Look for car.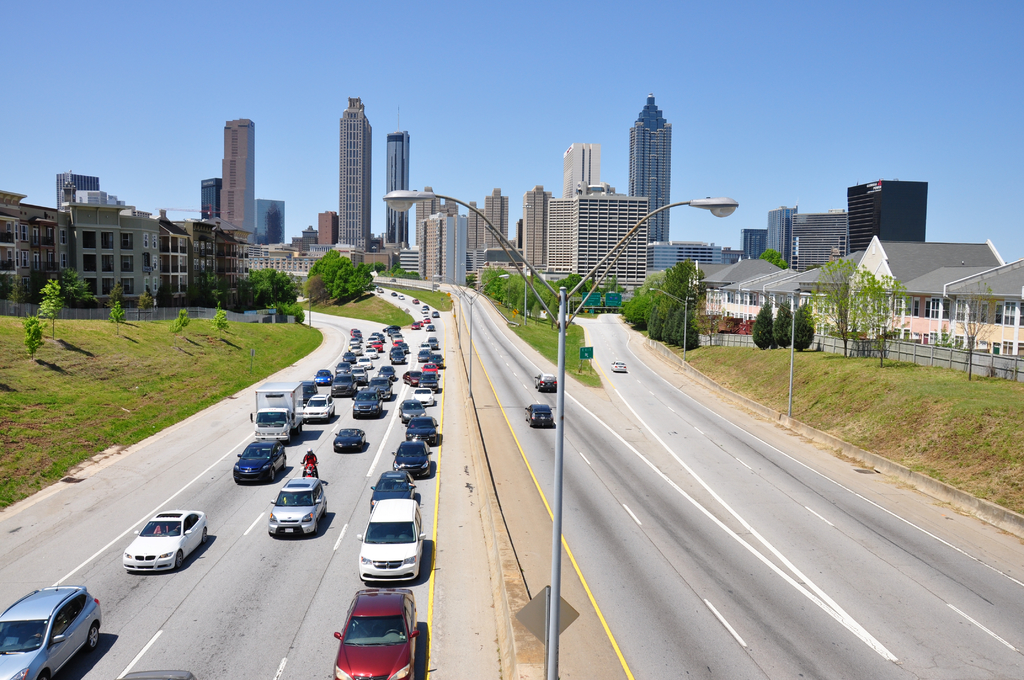
Found: {"x1": 535, "y1": 374, "x2": 556, "y2": 391}.
